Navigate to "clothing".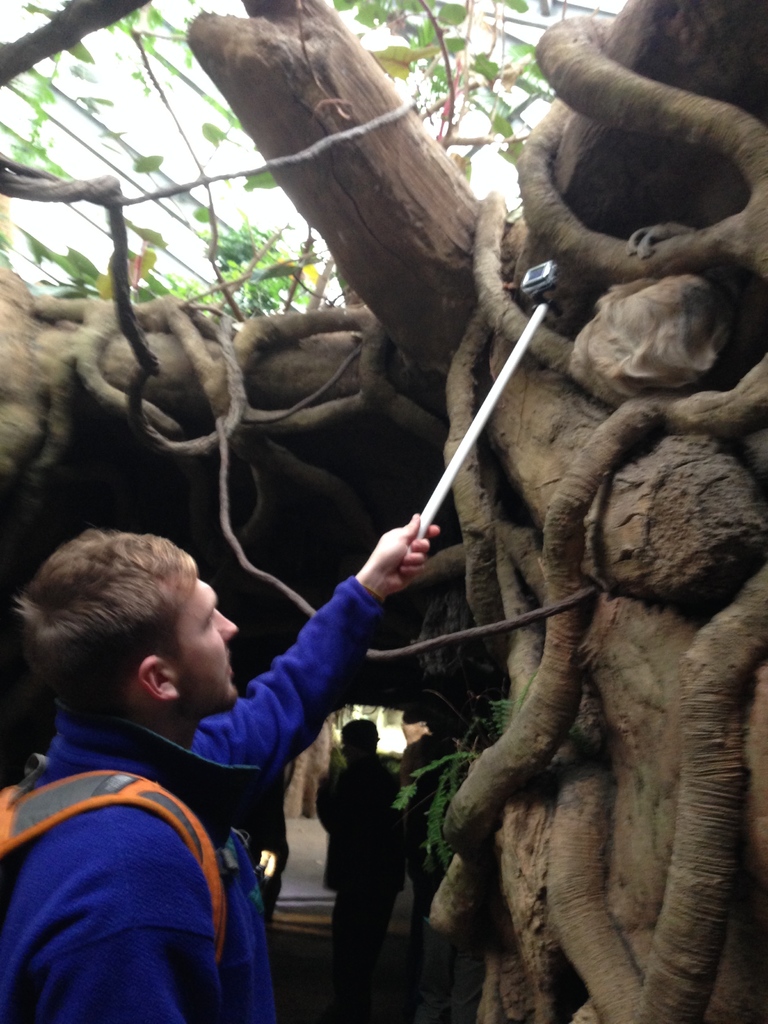
Navigation target: {"left": 6, "top": 623, "right": 313, "bottom": 1023}.
